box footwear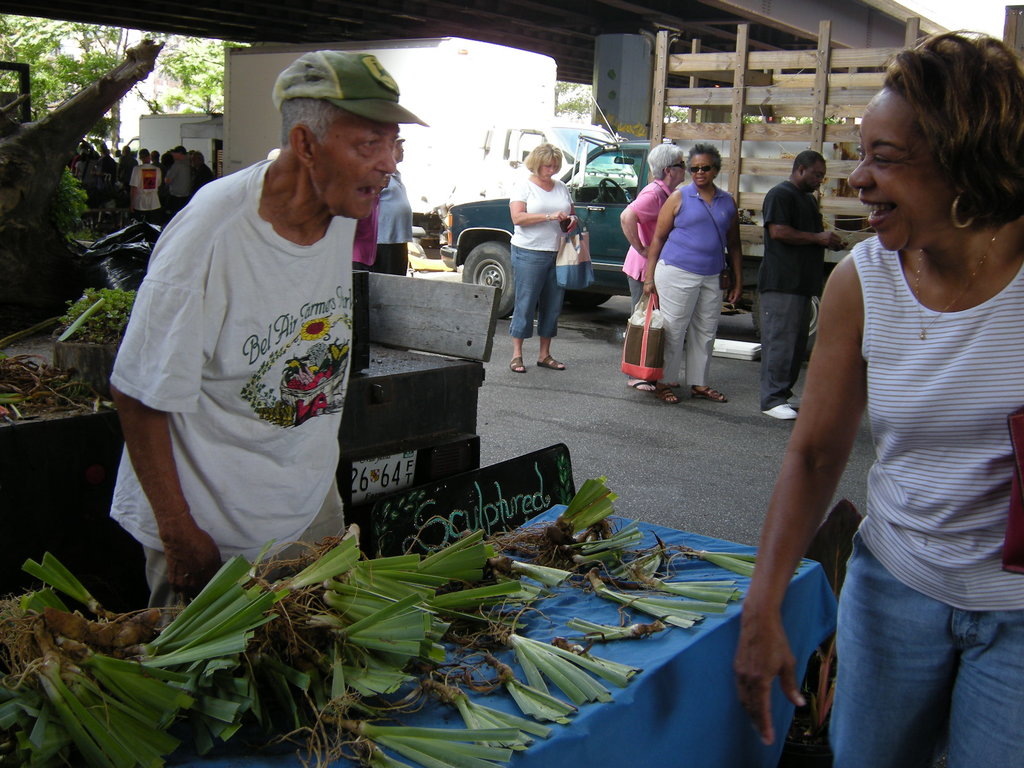
x1=764, y1=404, x2=798, y2=420
